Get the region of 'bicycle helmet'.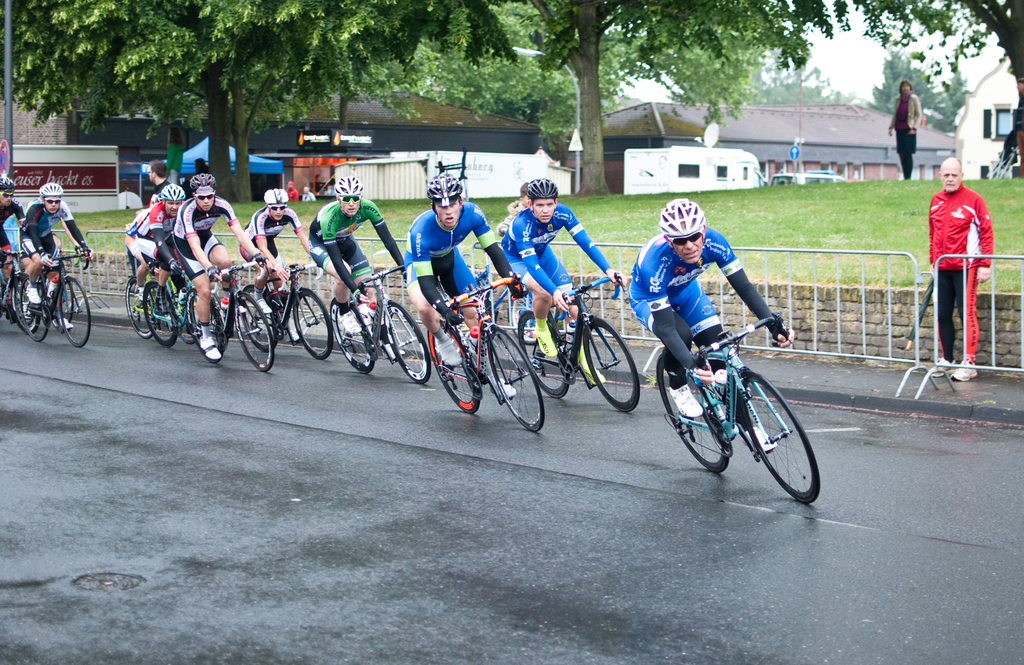
429:171:461:201.
